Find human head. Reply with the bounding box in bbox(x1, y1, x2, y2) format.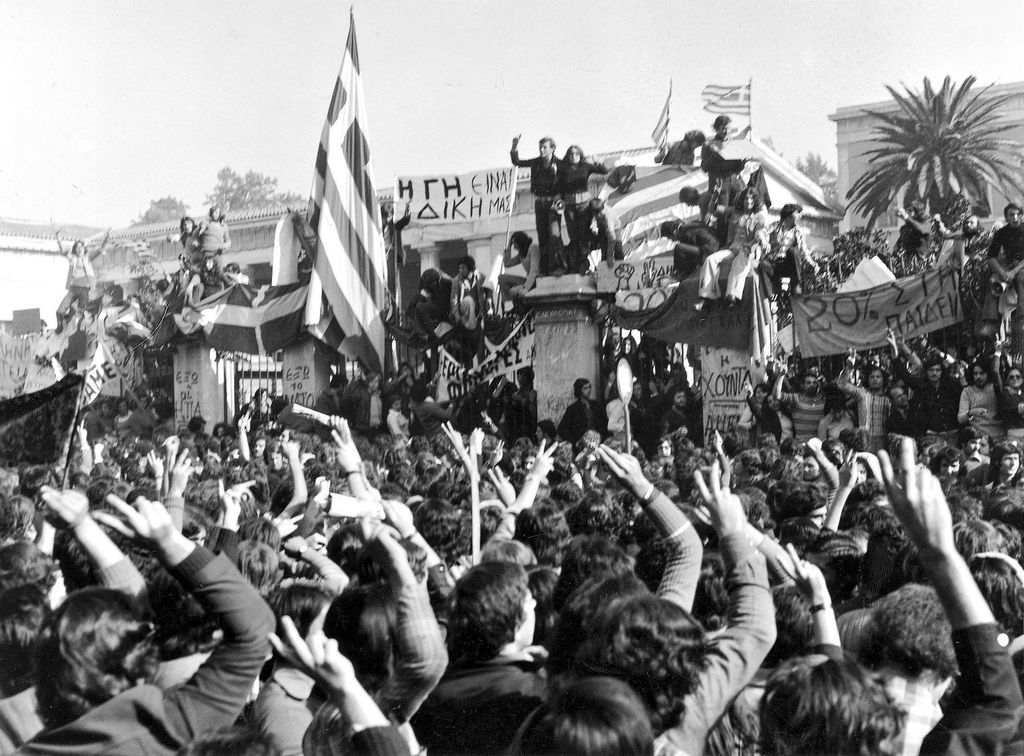
bbox(364, 374, 378, 391).
